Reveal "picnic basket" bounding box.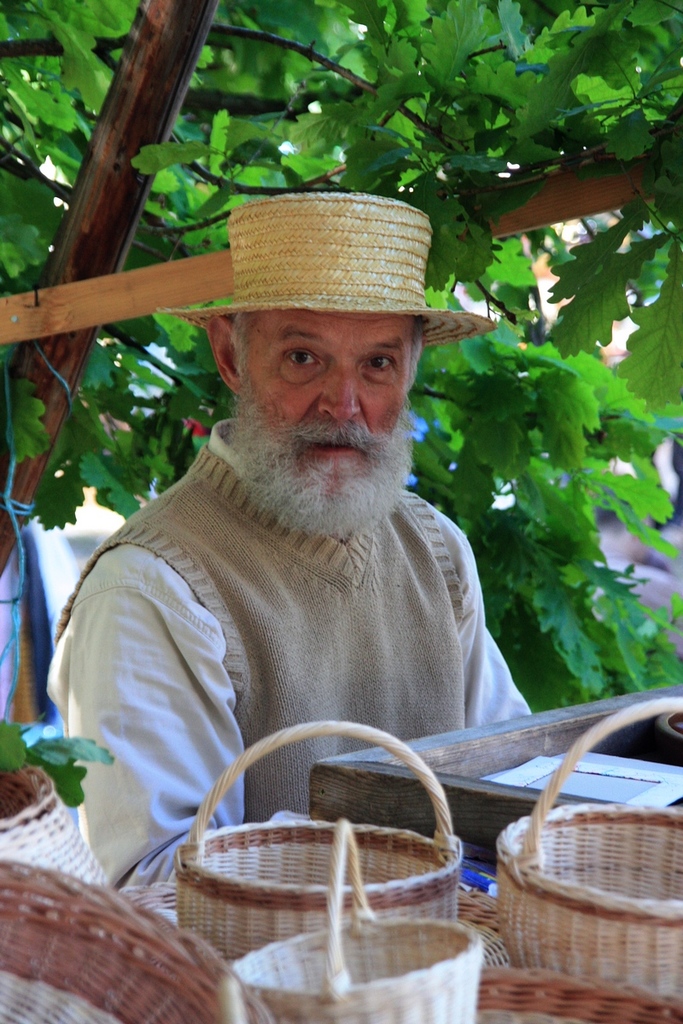
Revealed: (left=177, top=716, right=460, bottom=968).
